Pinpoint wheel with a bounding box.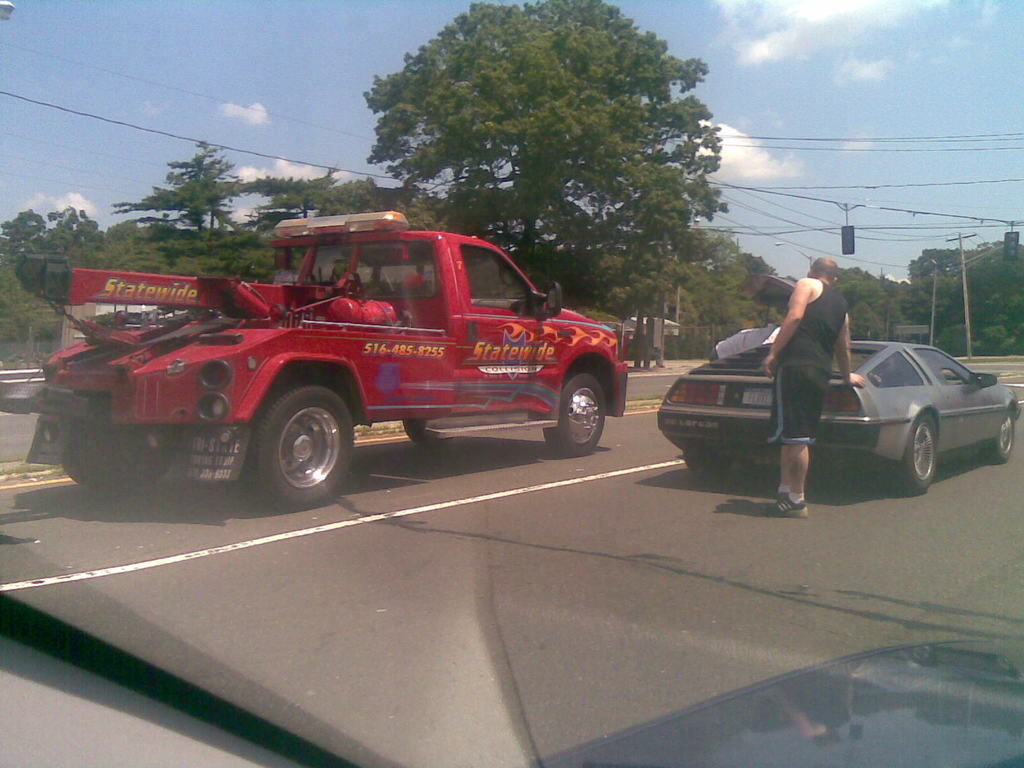
x1=544 y1=372 x2=606 y2=455.
